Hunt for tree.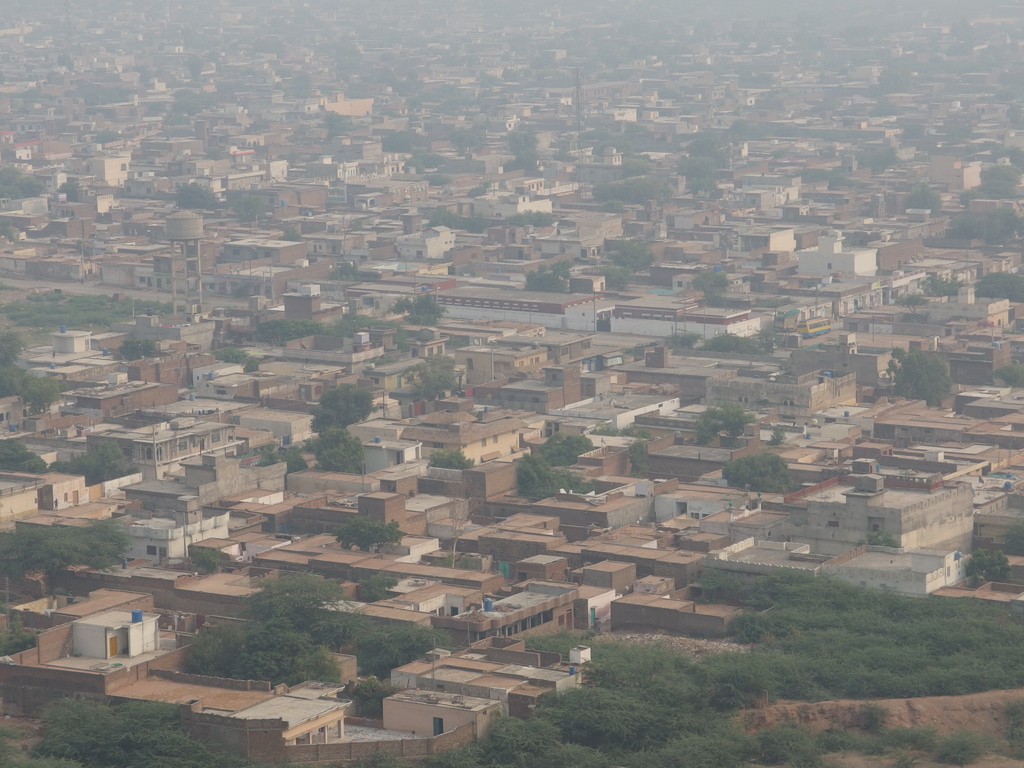
Hunted down at (9,518,117,588).
